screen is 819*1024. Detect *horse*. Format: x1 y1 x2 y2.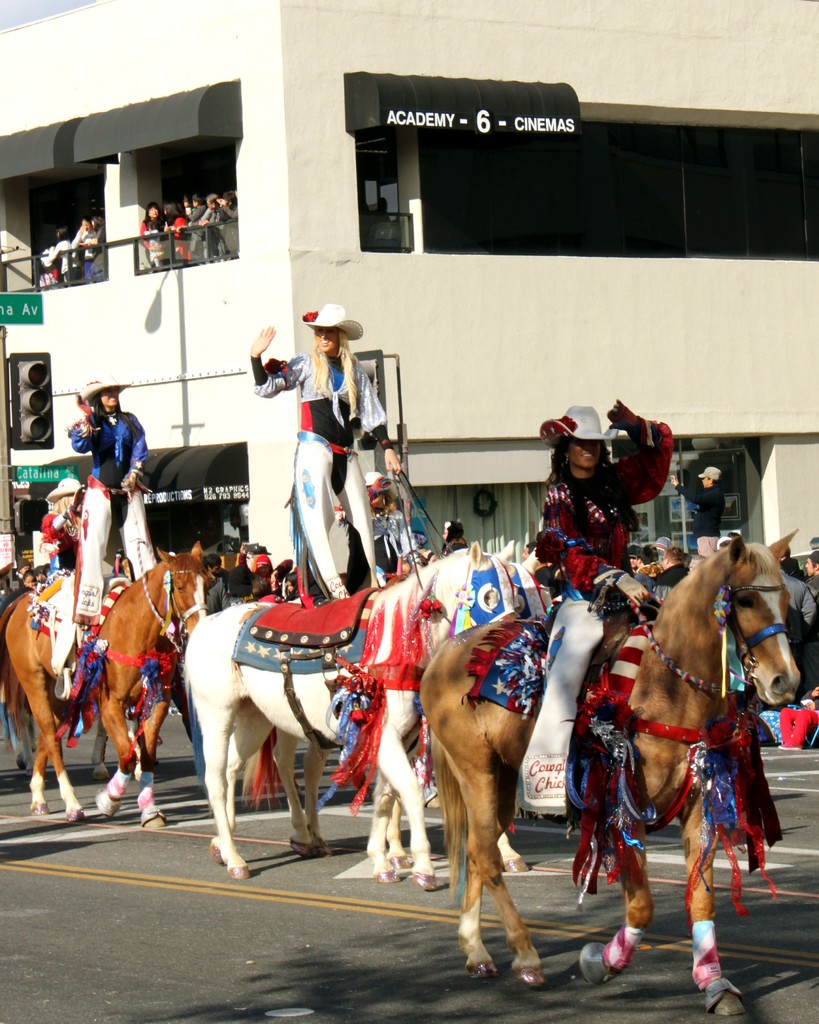
182 536 523 892.
